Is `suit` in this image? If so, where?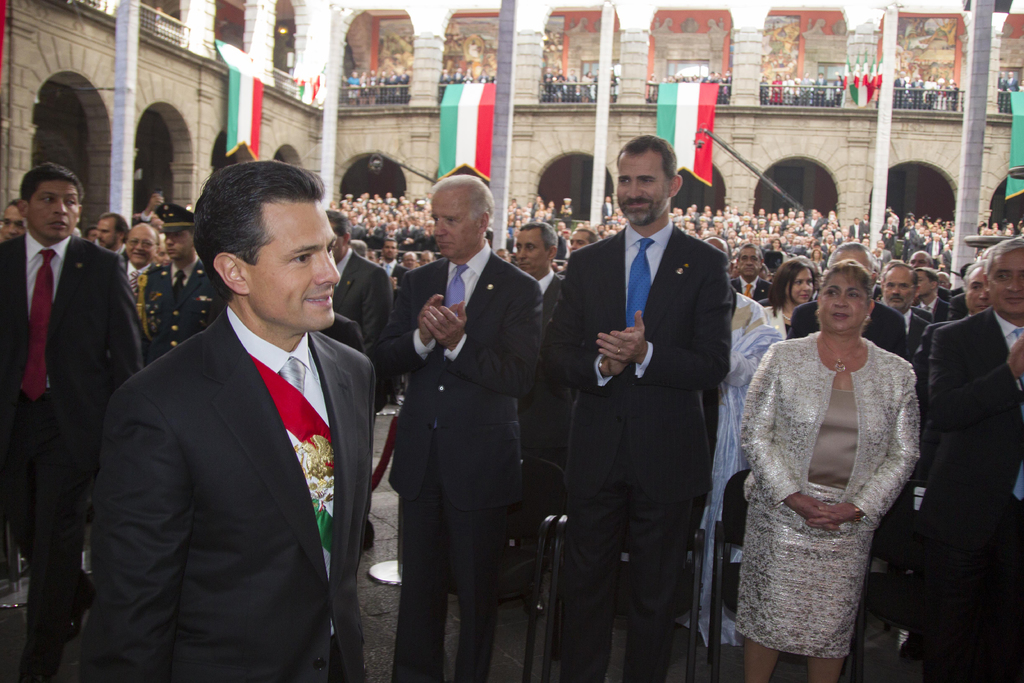
Yes, at [376,242,550,682].
